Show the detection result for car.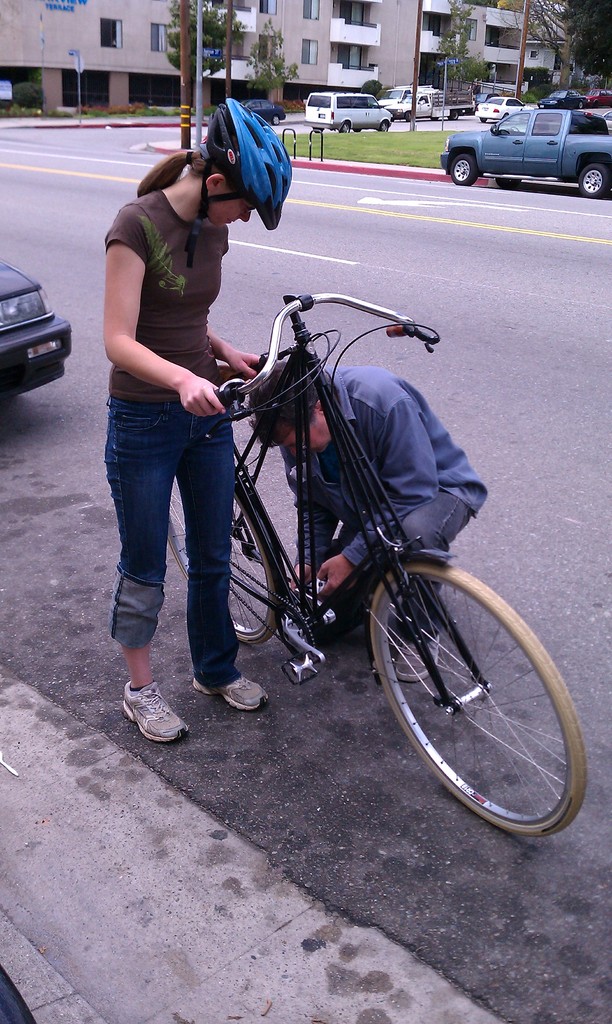
detection(535, 90, 586, 109).
